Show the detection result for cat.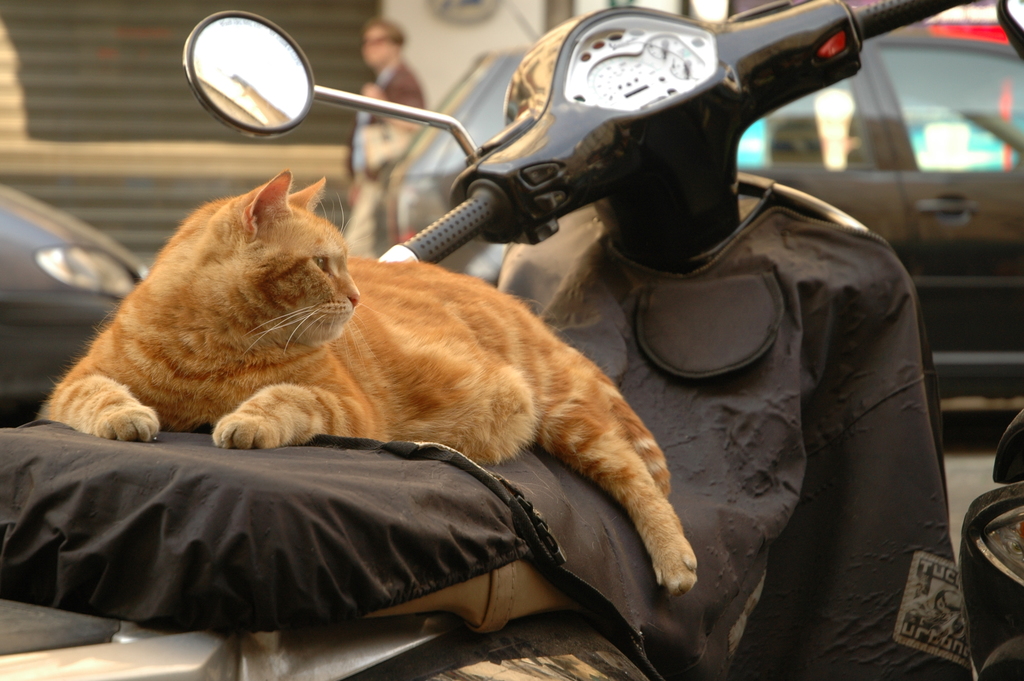
[x1=31, y1=167, x2=700, y2=599].
